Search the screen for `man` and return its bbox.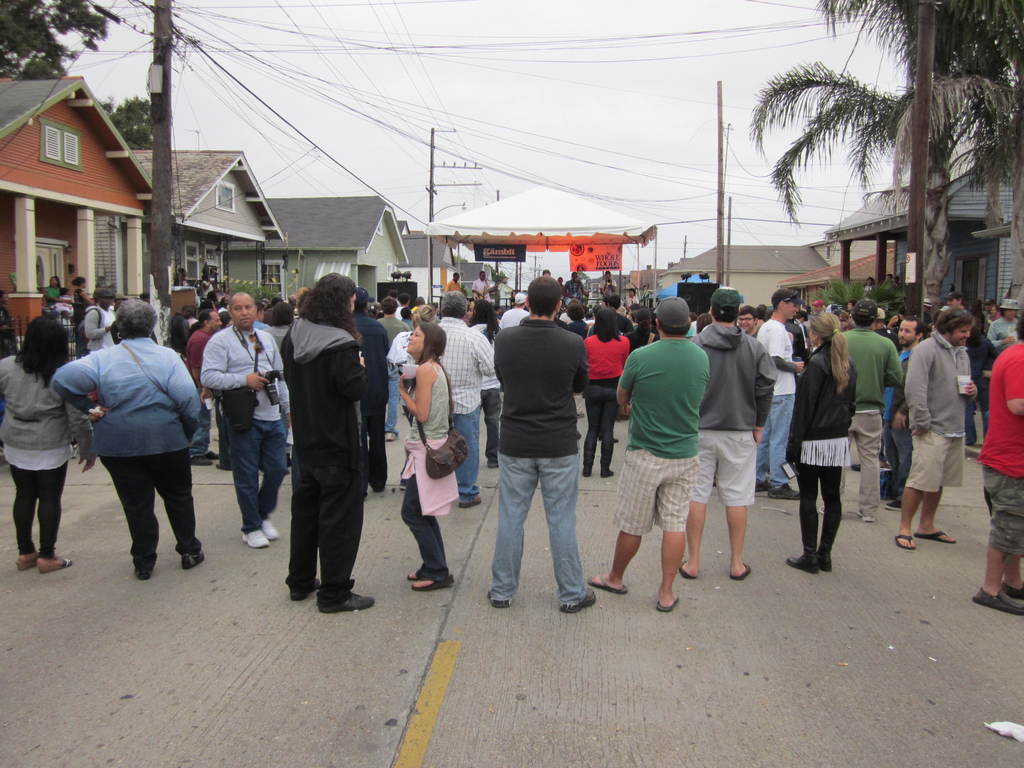
Found: l=893, t=306, r=979, b=550.
